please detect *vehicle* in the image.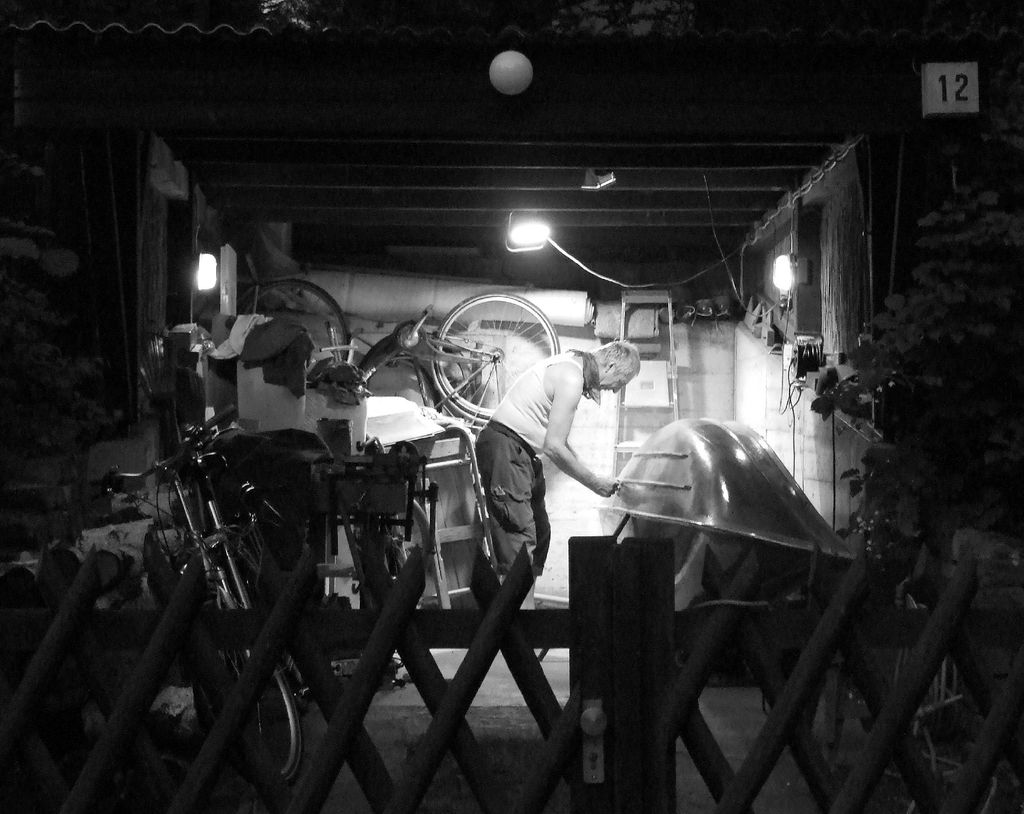
118,418,339,793.
